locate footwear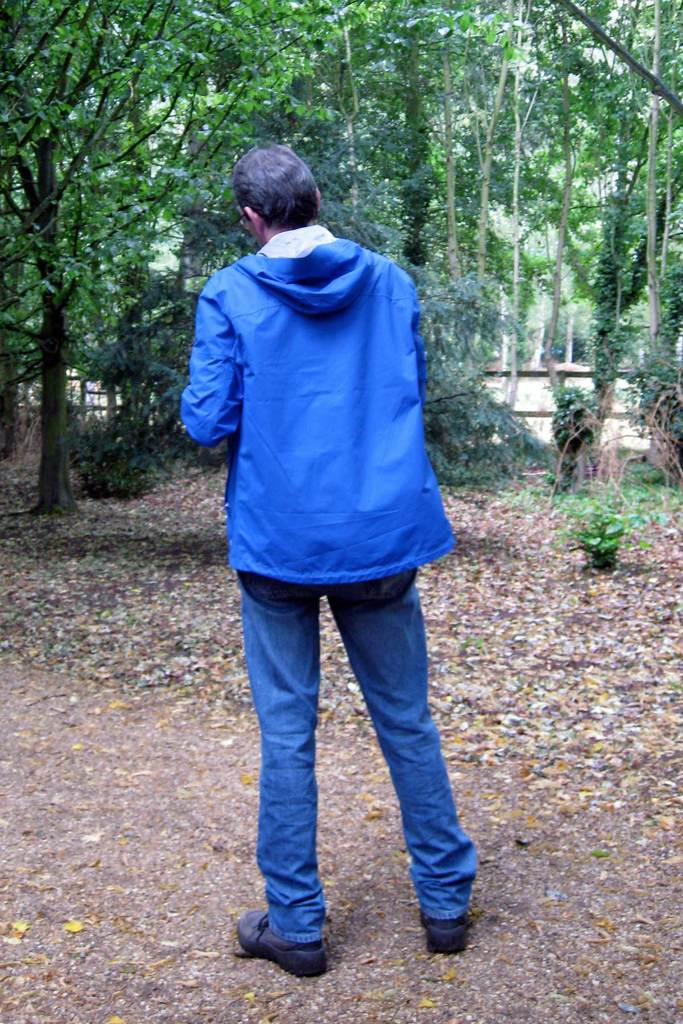
locate(236, 881, 340, 984)
